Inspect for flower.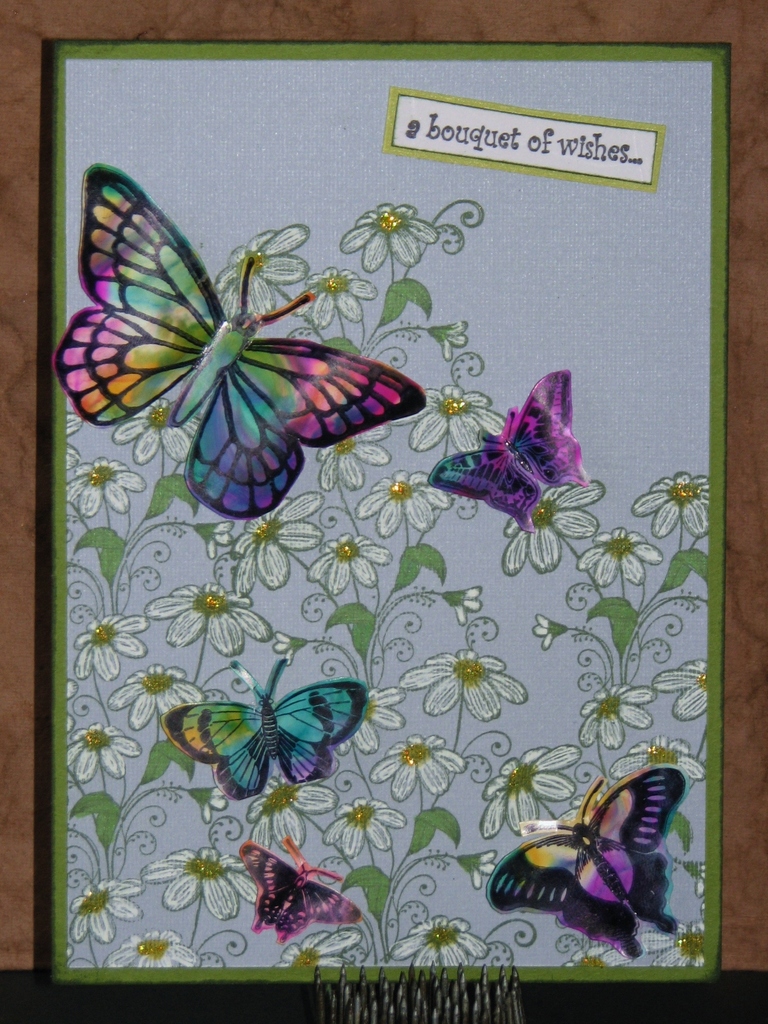
Inspection: <region>527, 614, 566, 648</region>.
